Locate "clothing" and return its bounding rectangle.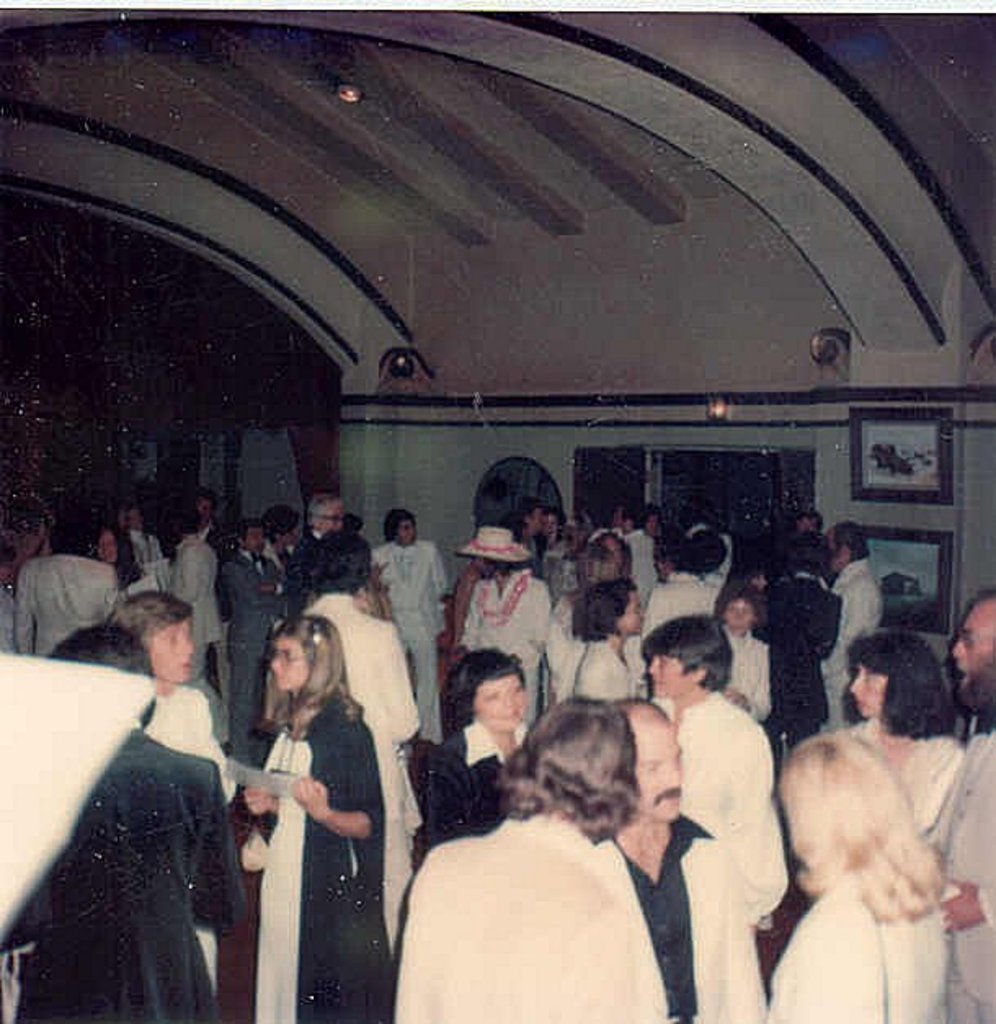
[left=304, top=585, right=420, bottom=955].
